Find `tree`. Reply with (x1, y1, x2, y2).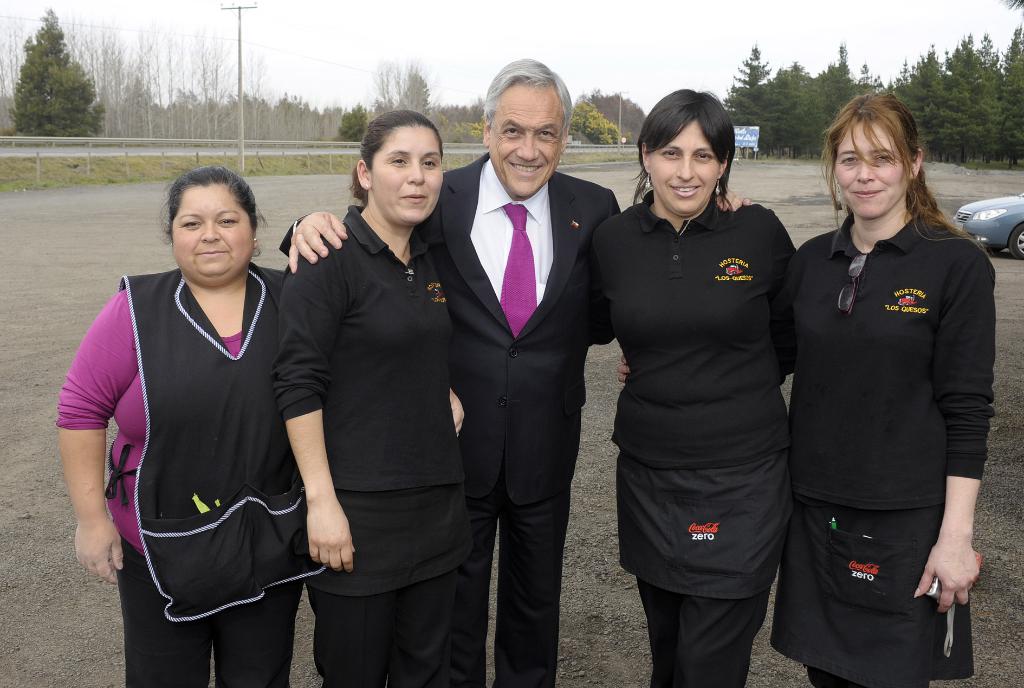
(9, 9, 90, 130).
